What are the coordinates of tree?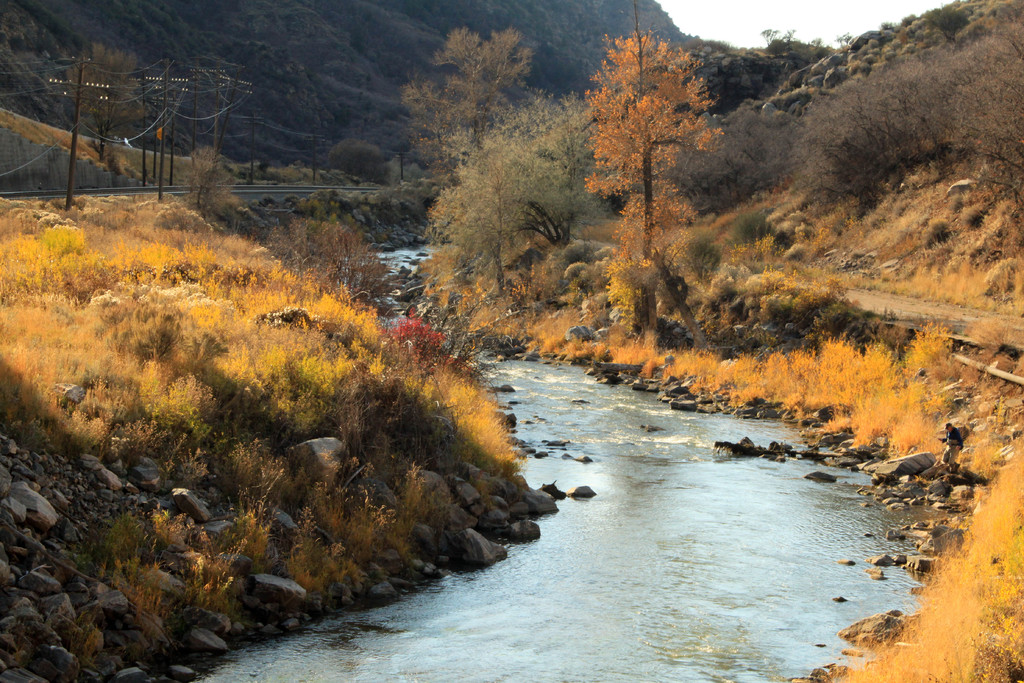
locate(419, 89, 598, 334).
